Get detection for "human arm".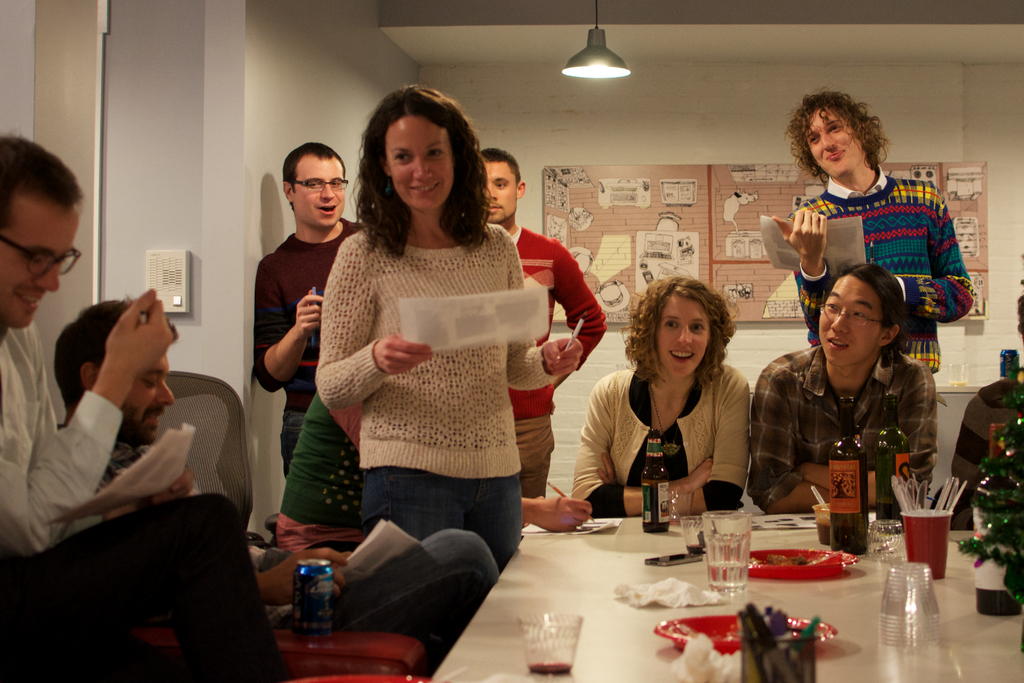
Detection: [316,231,438,410].
